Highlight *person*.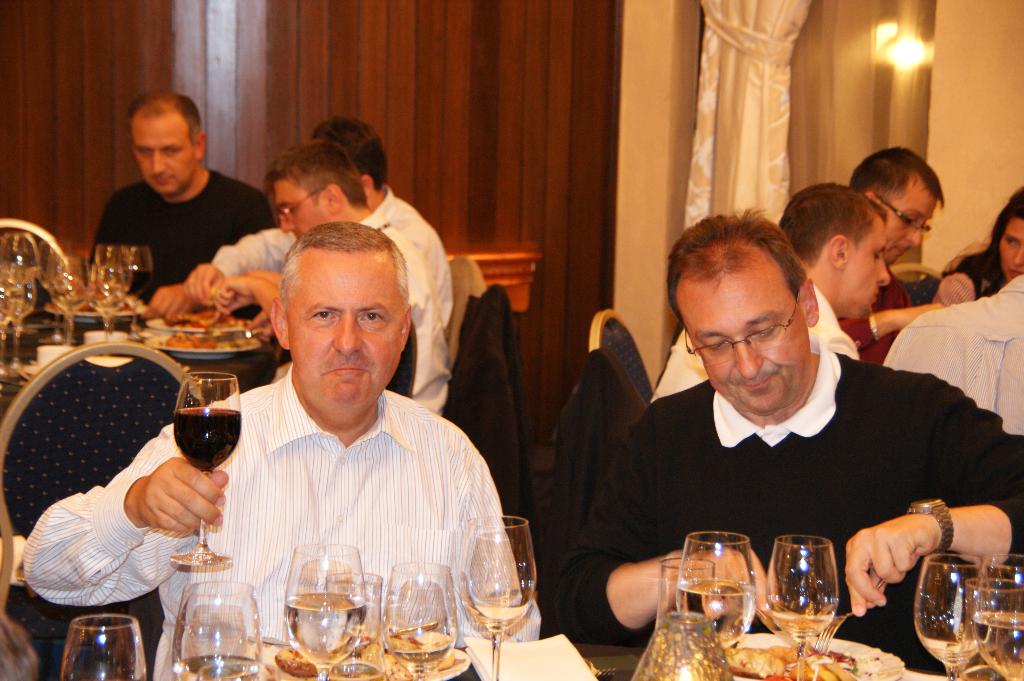
Highlighted region: l=648, t=182, r=893, b=405.
